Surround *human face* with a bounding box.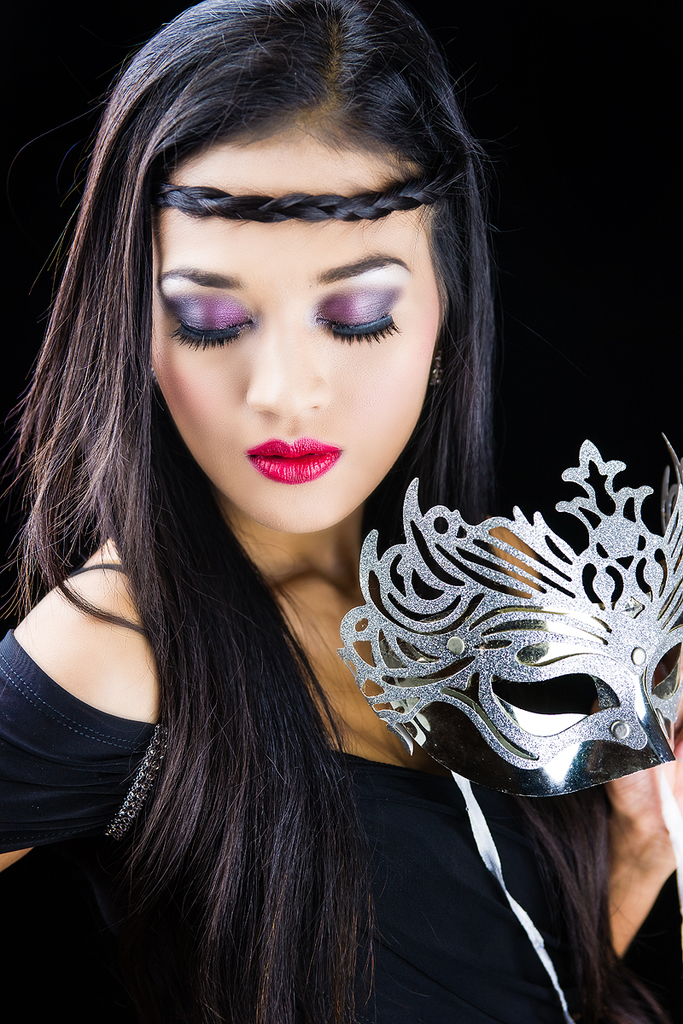
crop(147, 139, 438, 526).
